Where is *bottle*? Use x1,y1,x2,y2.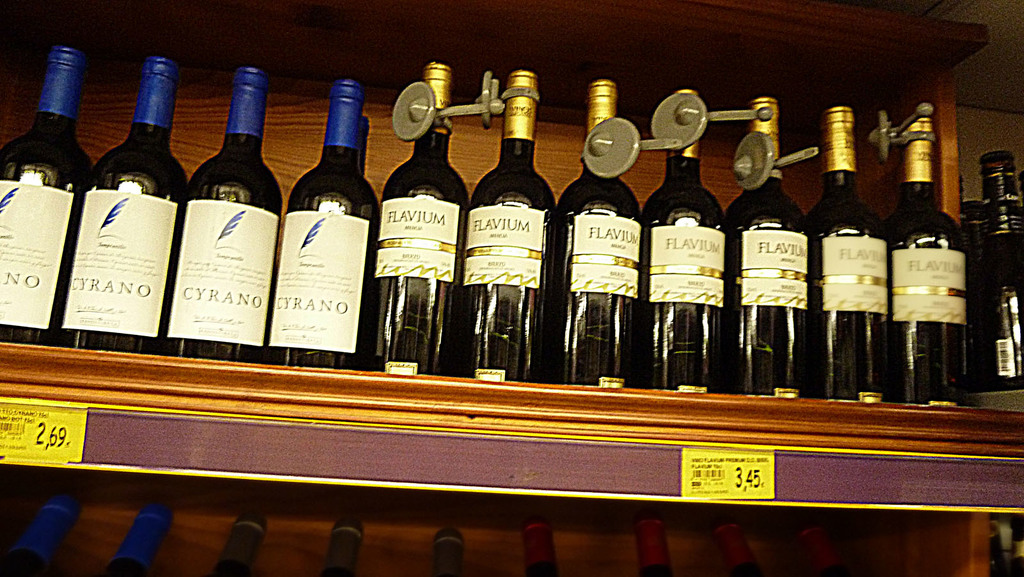
378,64,472,378.
